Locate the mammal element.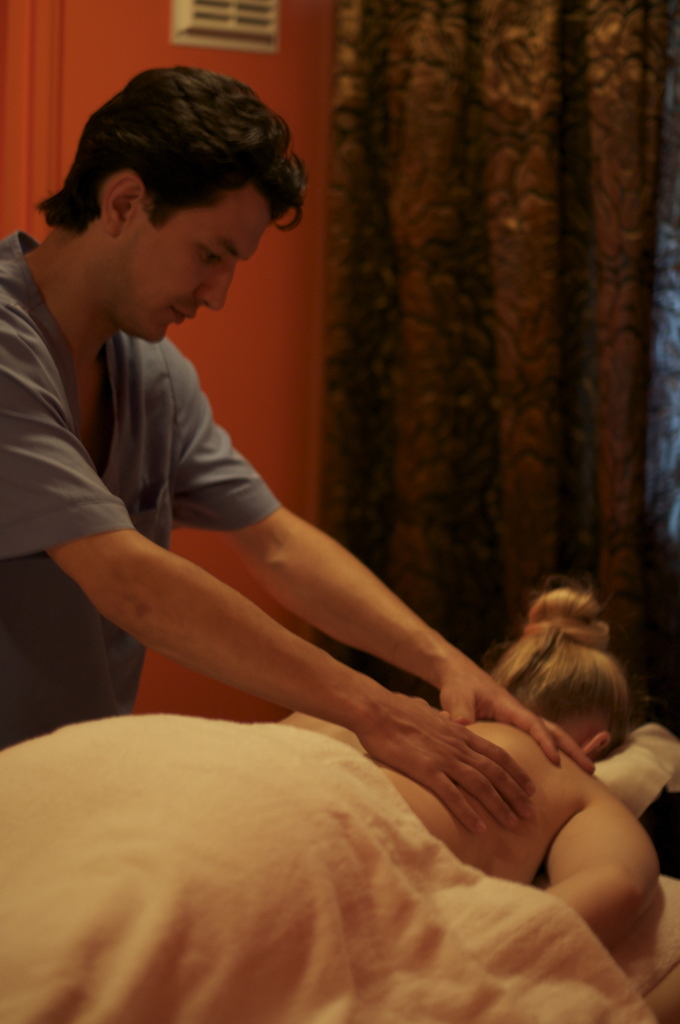
Element bbox: [left=4, top=95, right=586, bottom=851].
